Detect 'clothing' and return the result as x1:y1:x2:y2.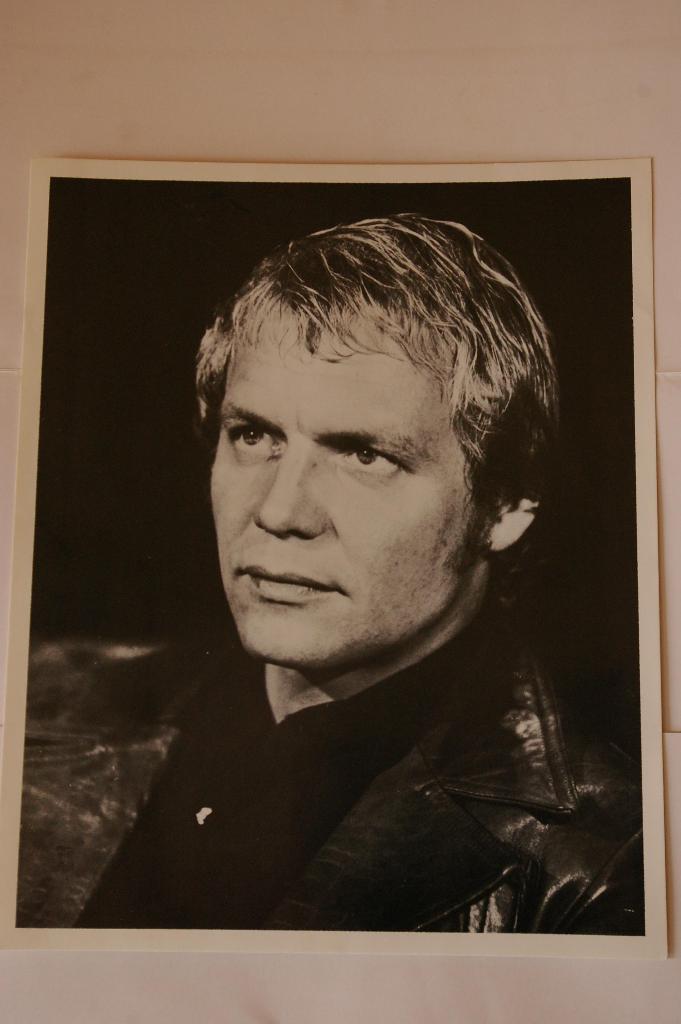
71:570:645:937.
